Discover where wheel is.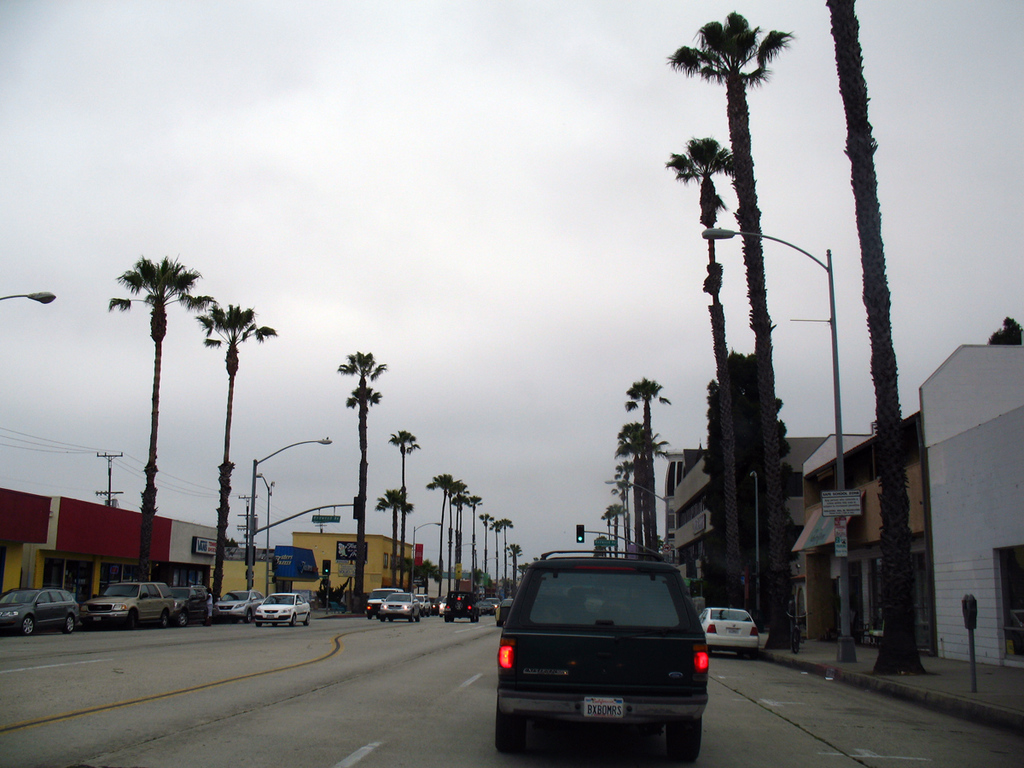
Discovered at 285/611/300/630.
